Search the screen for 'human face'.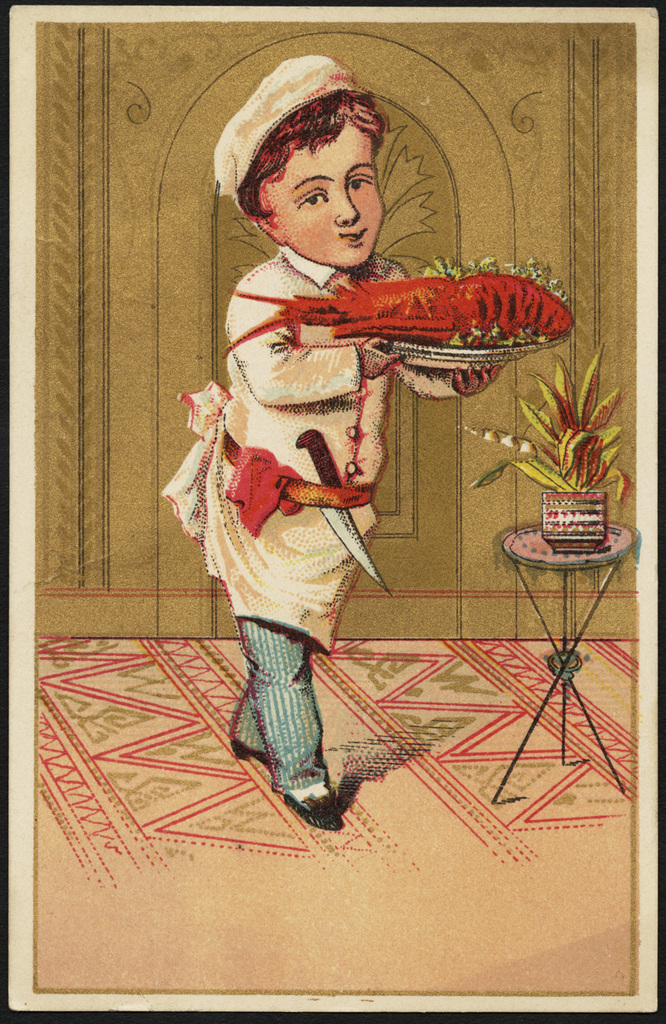
Found at [x1=263, y1=105, x2=384, y2=266].
